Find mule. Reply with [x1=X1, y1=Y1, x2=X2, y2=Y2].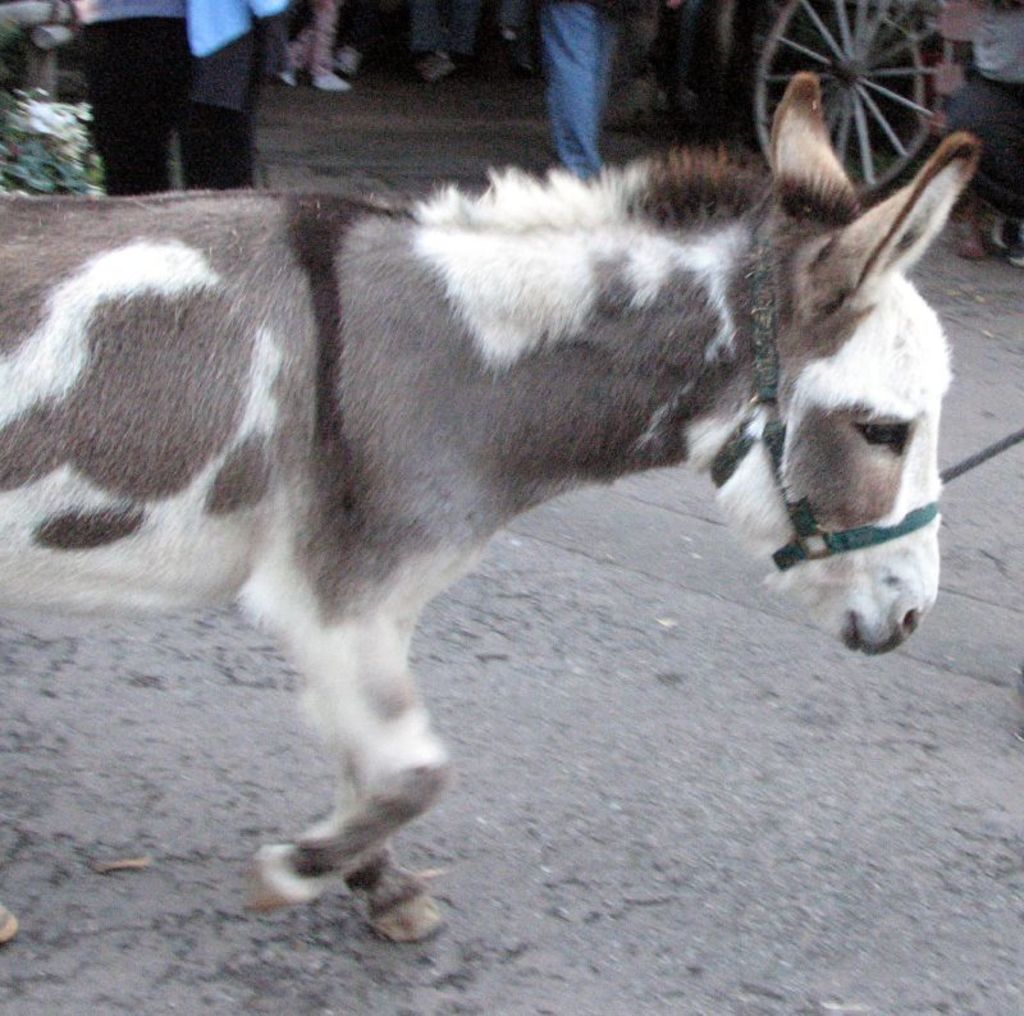
[x1=0, y1=73, x2=973, y2=943].
